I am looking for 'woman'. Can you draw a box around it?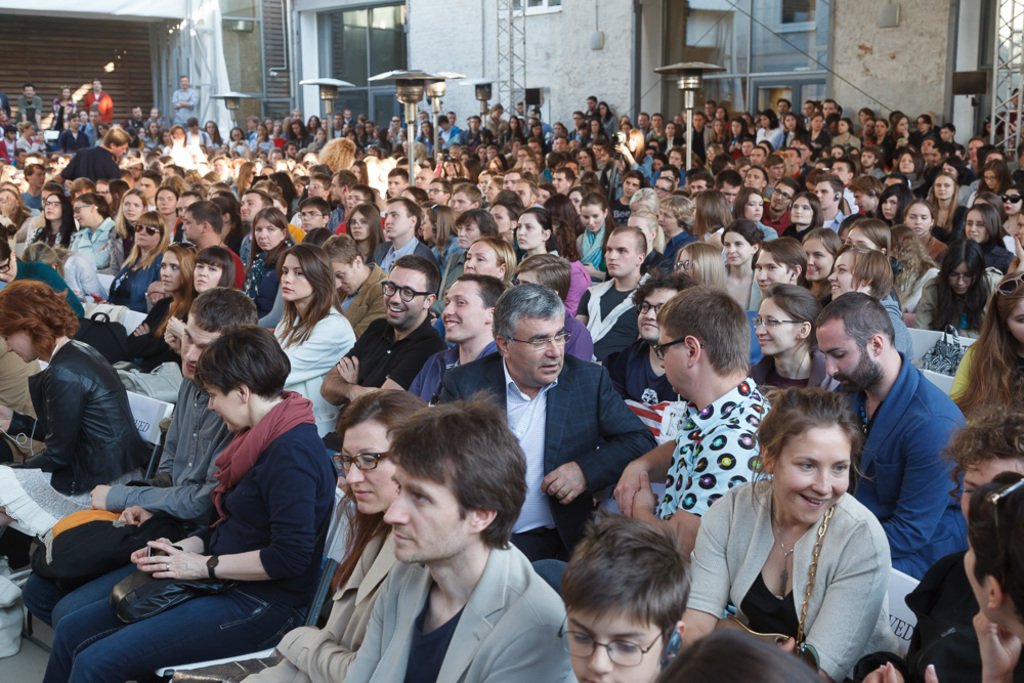
Sure, the bounding box is {"left": 151, "top": 183, "right": 177, "bottom": 233}.
